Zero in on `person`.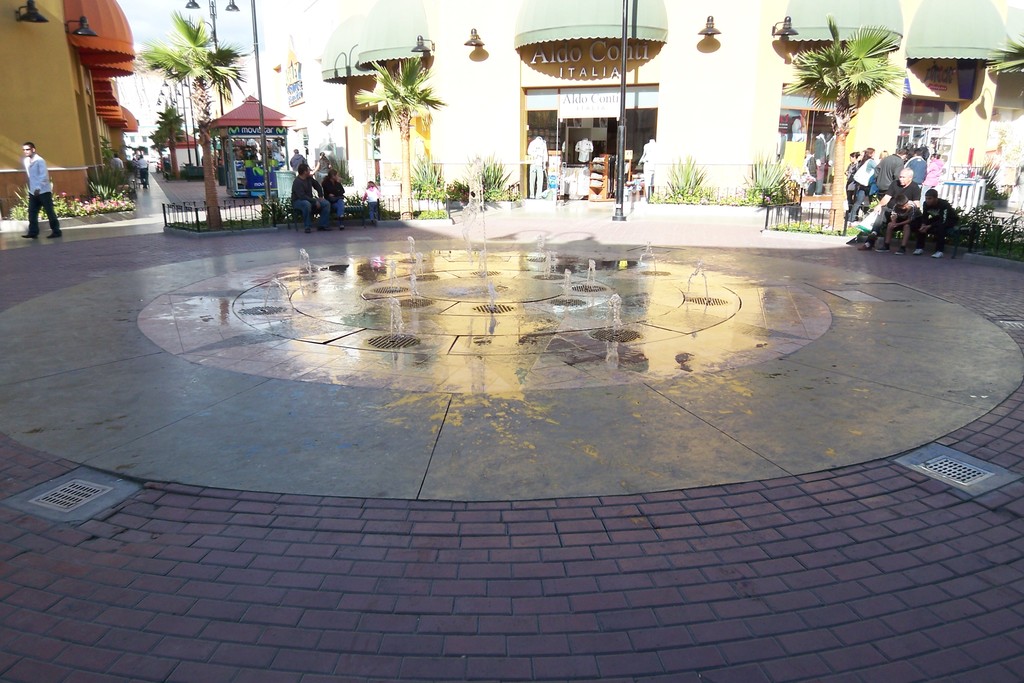
Zeroed in: (861, 188, 960, 258).
